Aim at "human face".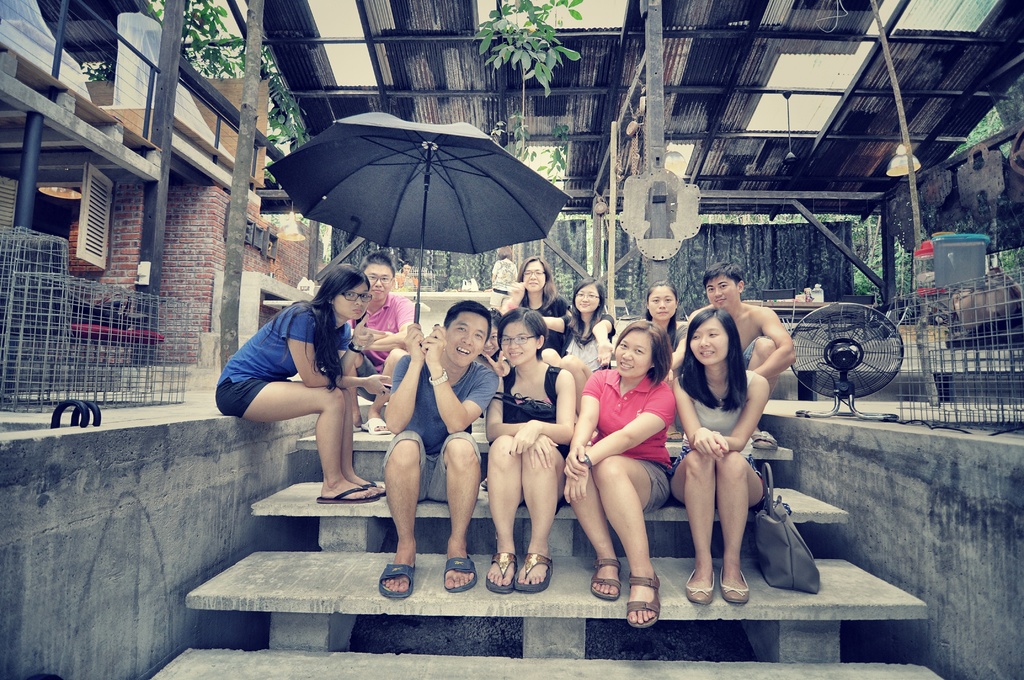
Aimed at [left=339, top=285, right=368, bottom=324].
